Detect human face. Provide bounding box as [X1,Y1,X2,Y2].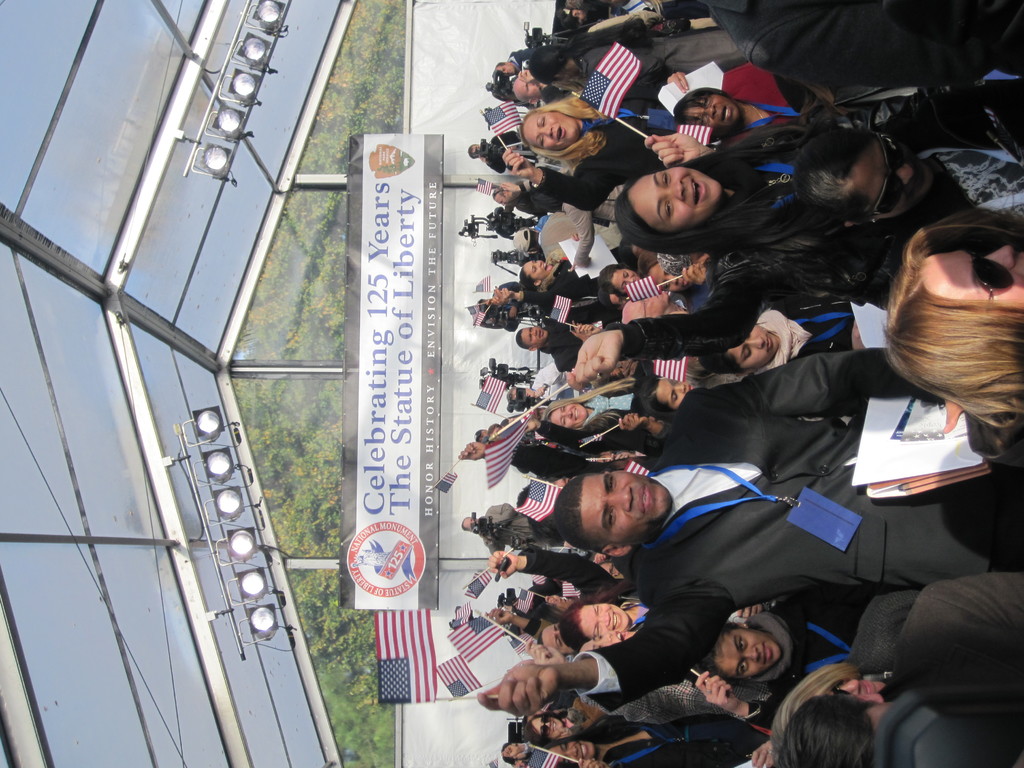
[847,139,939,222].
